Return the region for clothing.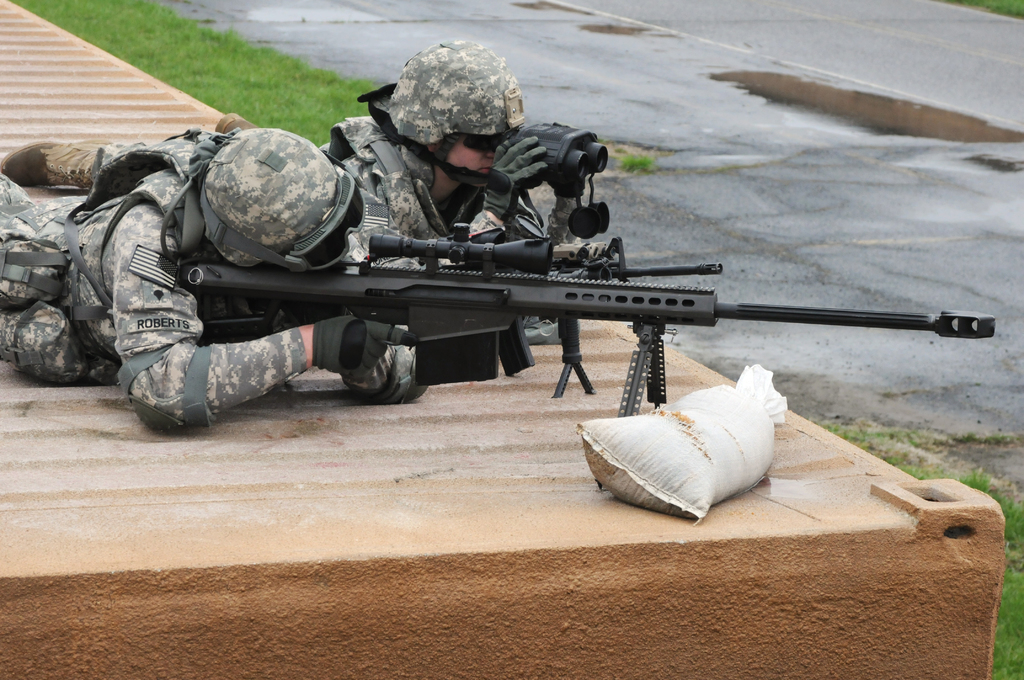
l=0, t=131, r=428, b=428.
